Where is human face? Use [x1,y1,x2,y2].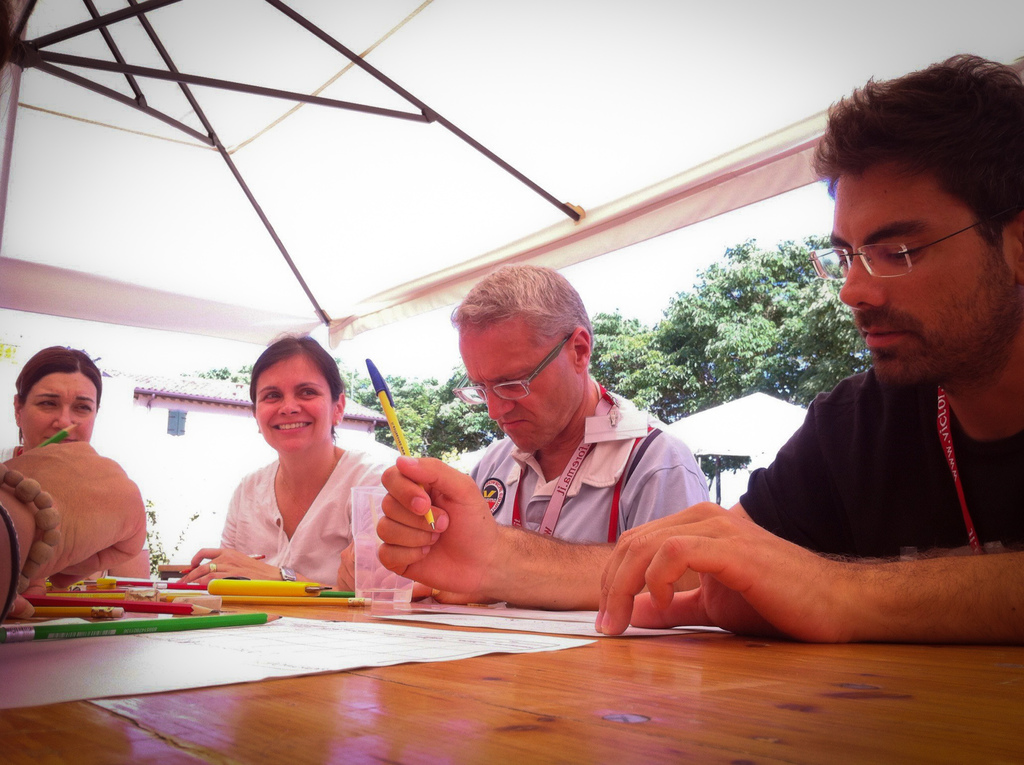
[253,360,332,443].
